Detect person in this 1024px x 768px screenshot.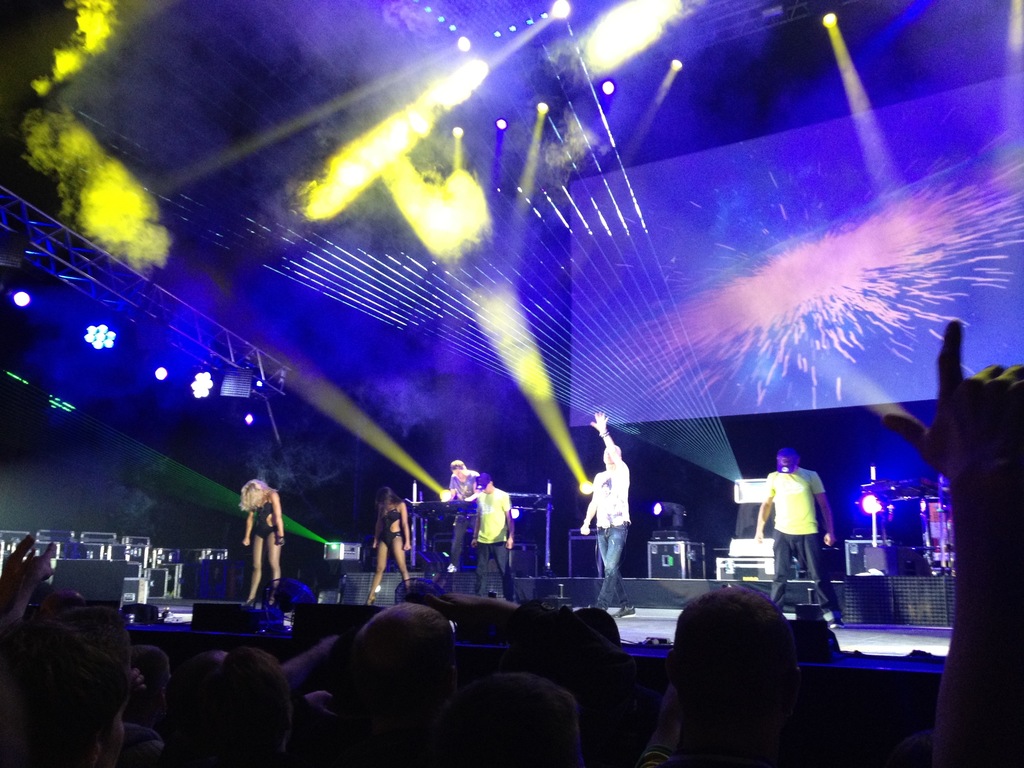
Detection: x1=580, y1=410, x2=633, y2=602.
